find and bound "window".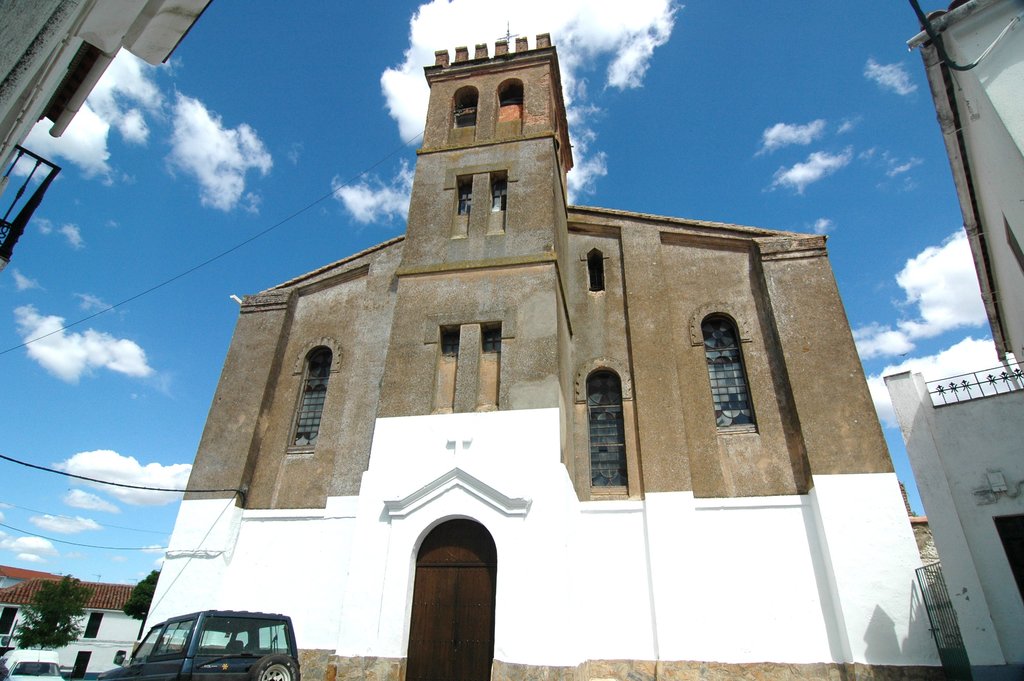
Bound: <box>452,78,485,133</box>.
